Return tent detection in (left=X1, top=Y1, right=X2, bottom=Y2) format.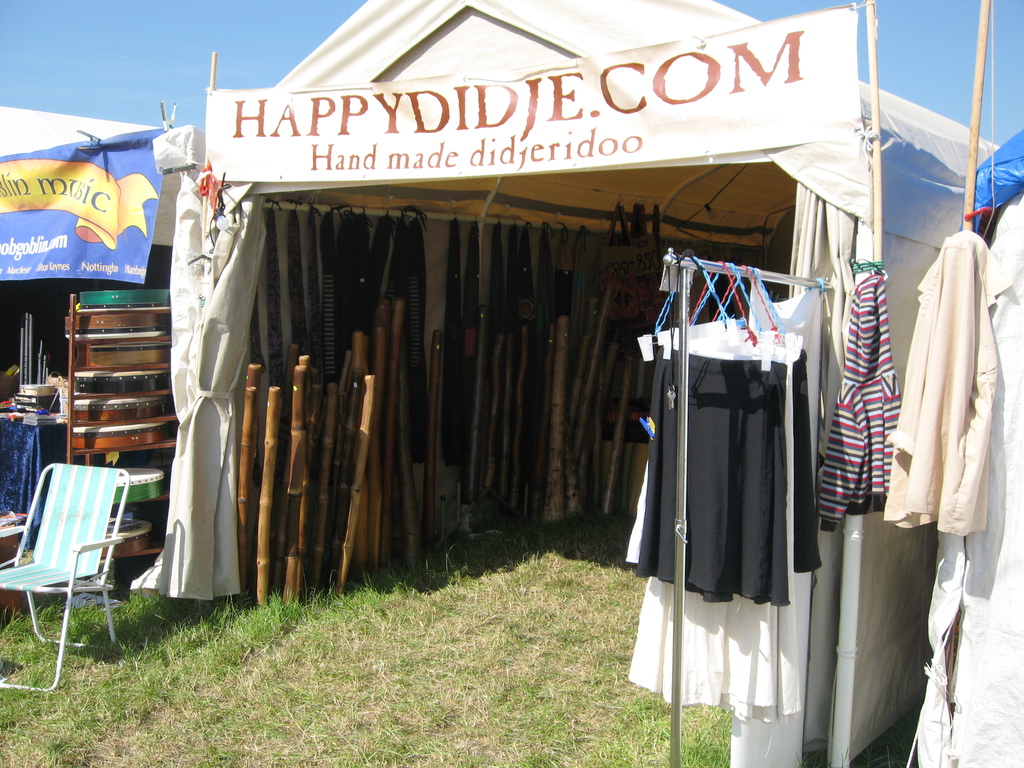
(left=0, top=83, right=243, bottom=637).
